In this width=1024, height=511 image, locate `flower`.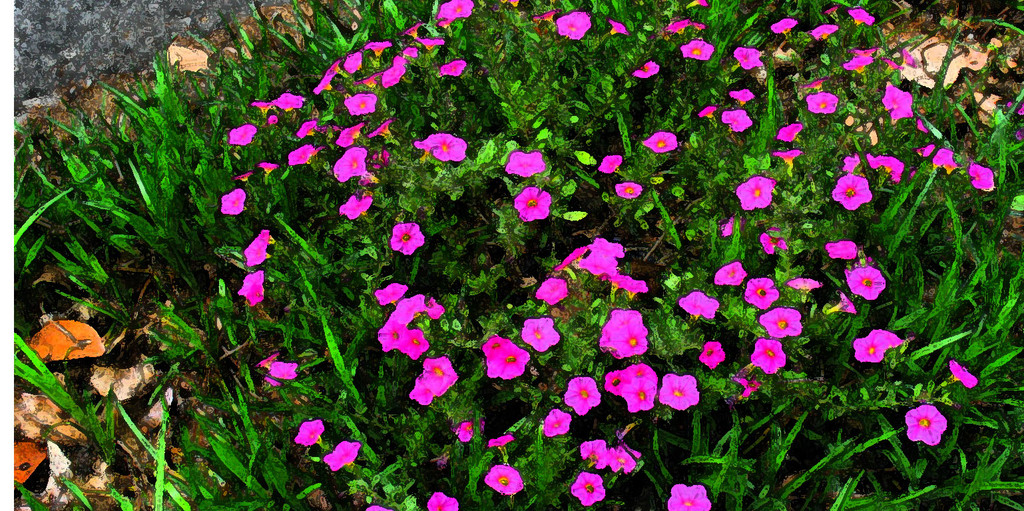
Bounding box: region(273, 90, 308, 110).
